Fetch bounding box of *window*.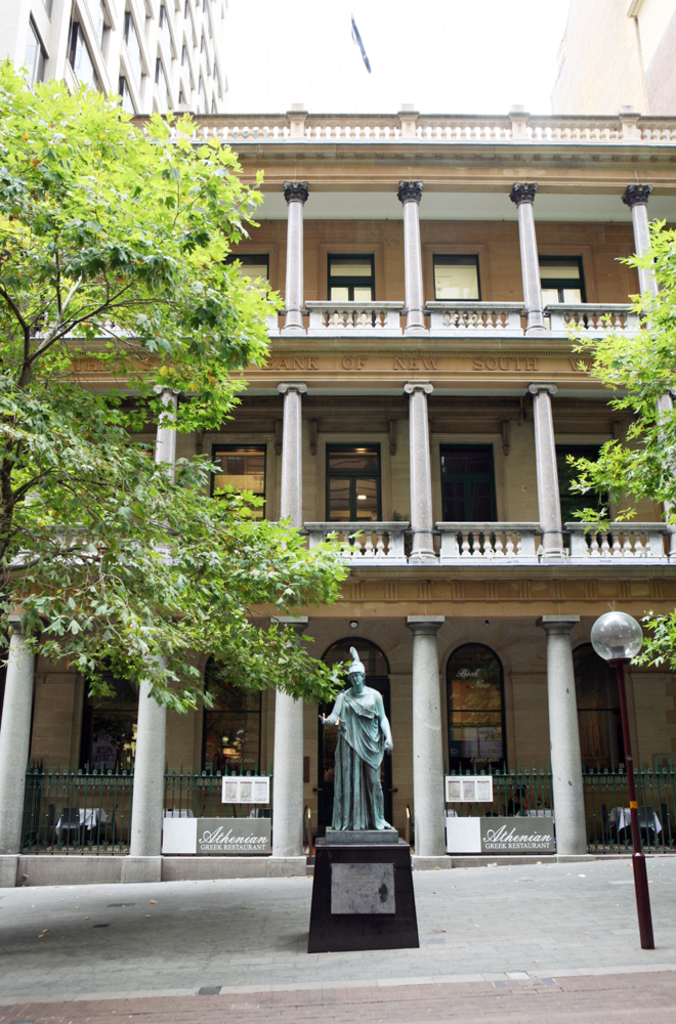
Bbox: Rect(68, 637, 140, 784).
